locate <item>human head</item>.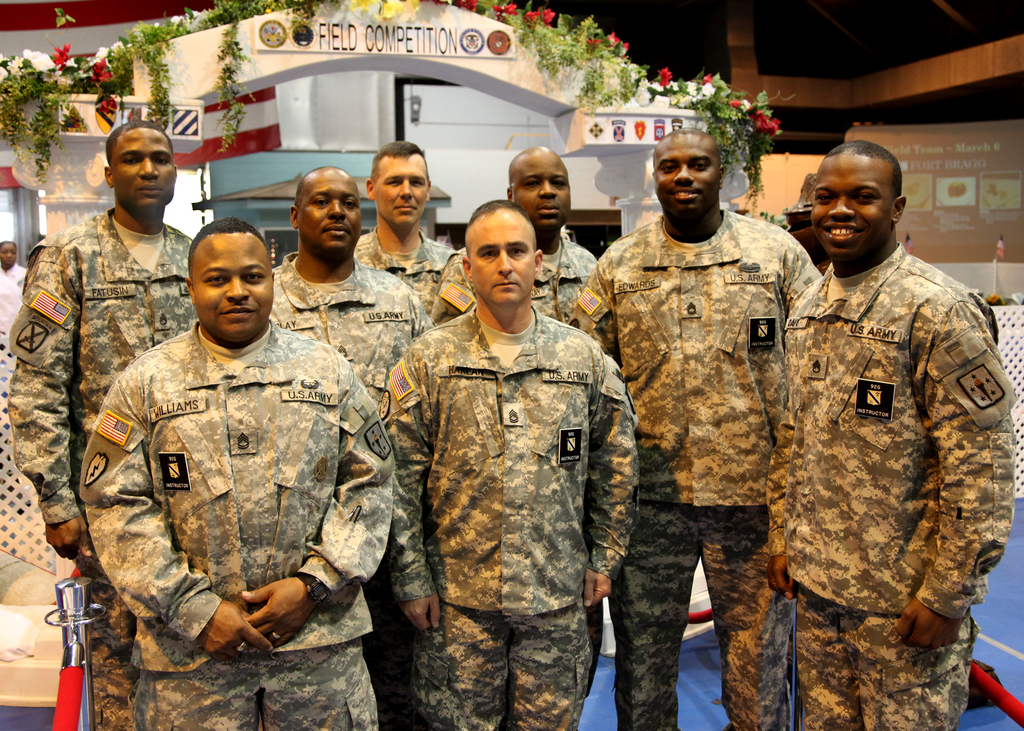
Bounding box: locate(170, 214, 265, 326).
